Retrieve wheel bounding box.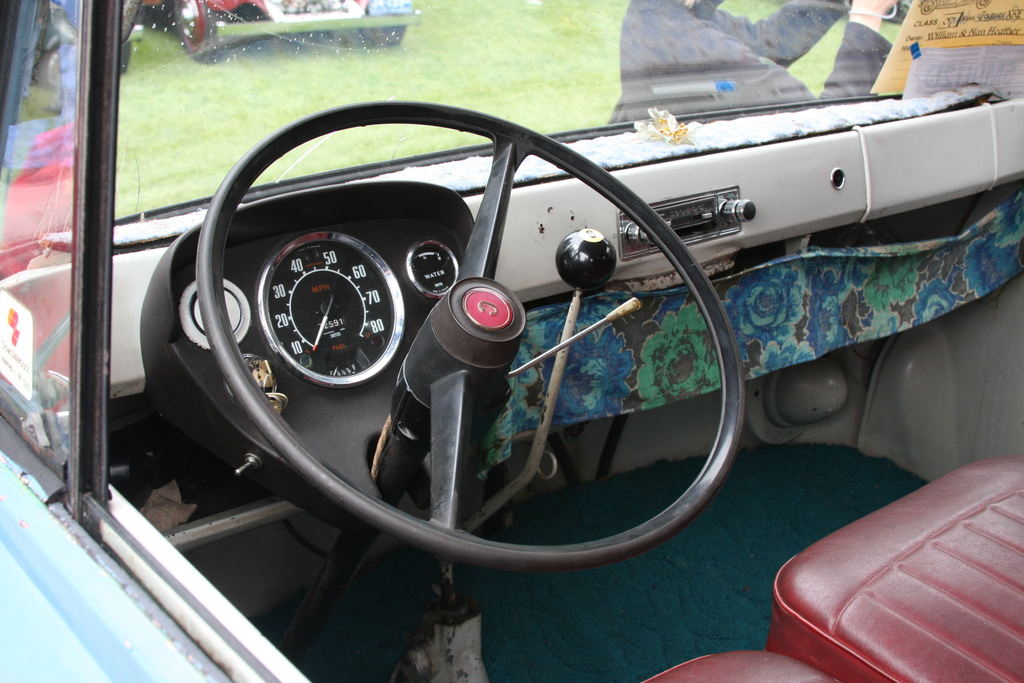
Bounding box: bbox=(138, 95, 794, 622).
